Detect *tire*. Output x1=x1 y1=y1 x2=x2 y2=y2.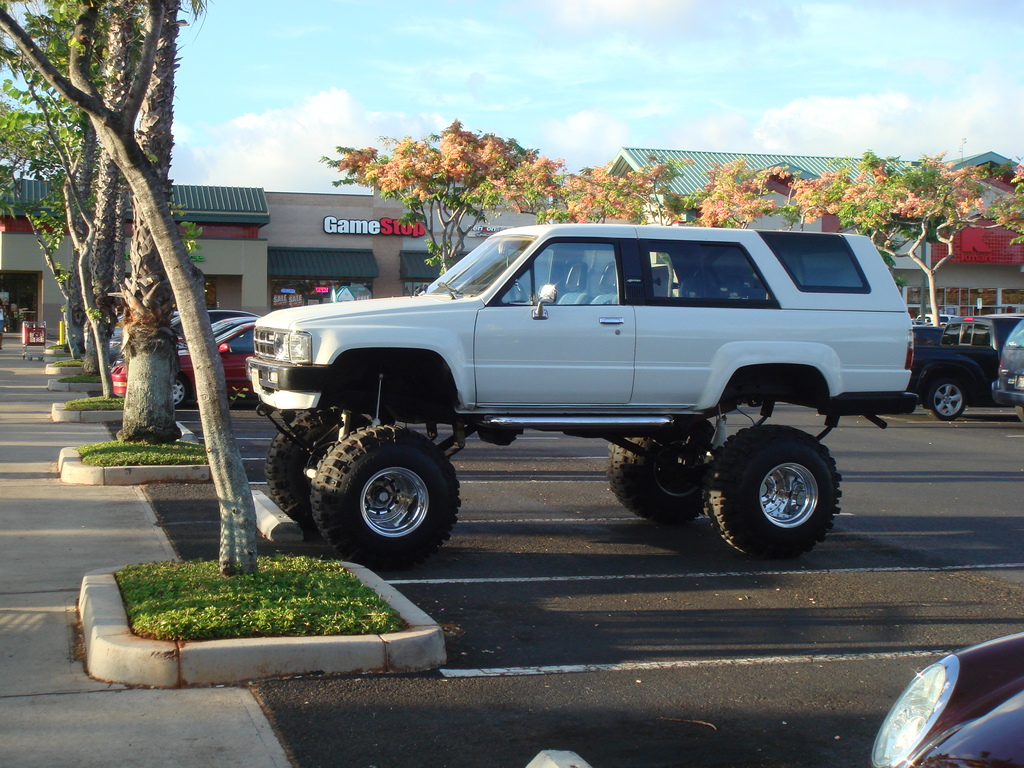
x1=171 y1=376 x2=188 y2=408.
